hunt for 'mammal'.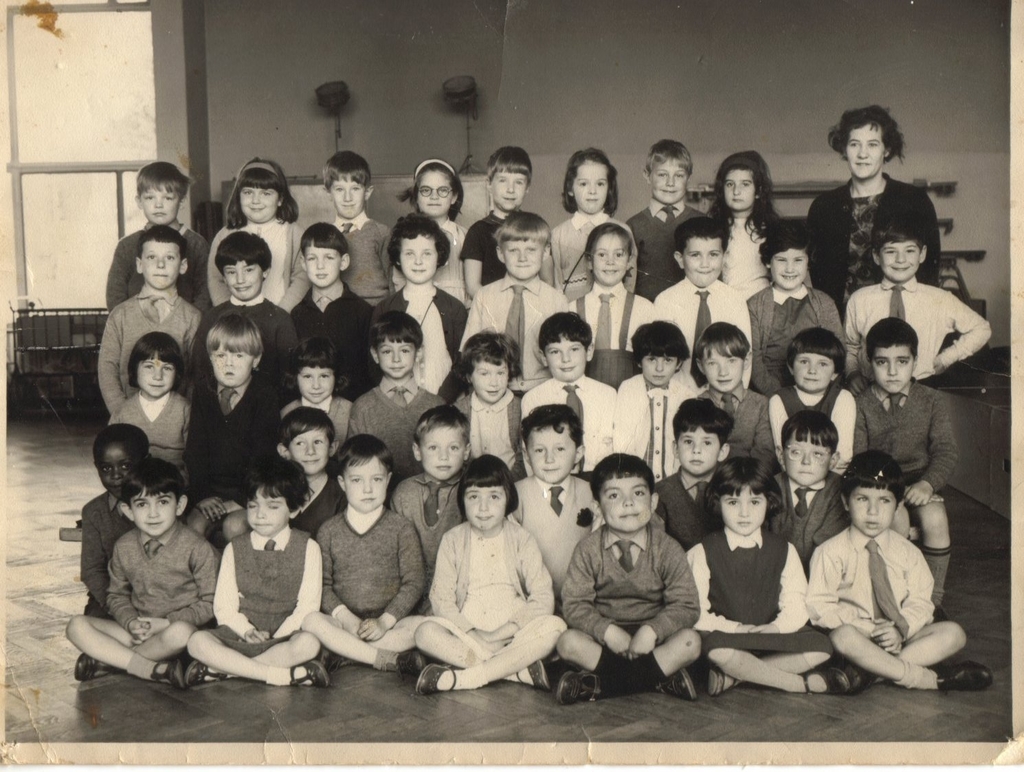
Hunted down at detection(183, 310, 289, 536).
